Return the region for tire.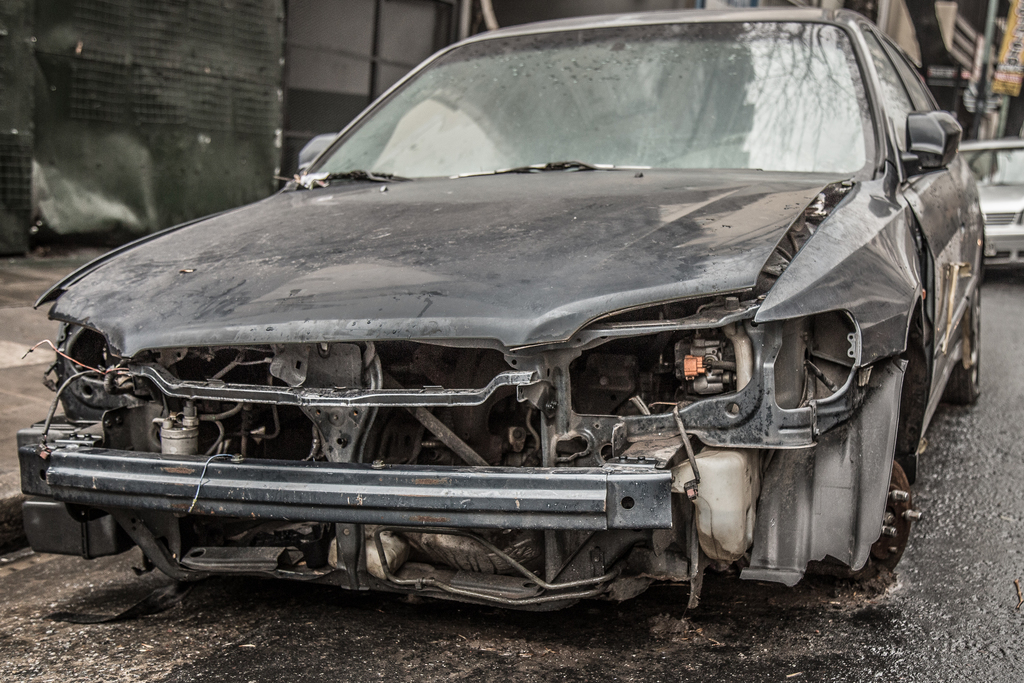
x1=939, y1=290, x2=982, y2=399.
